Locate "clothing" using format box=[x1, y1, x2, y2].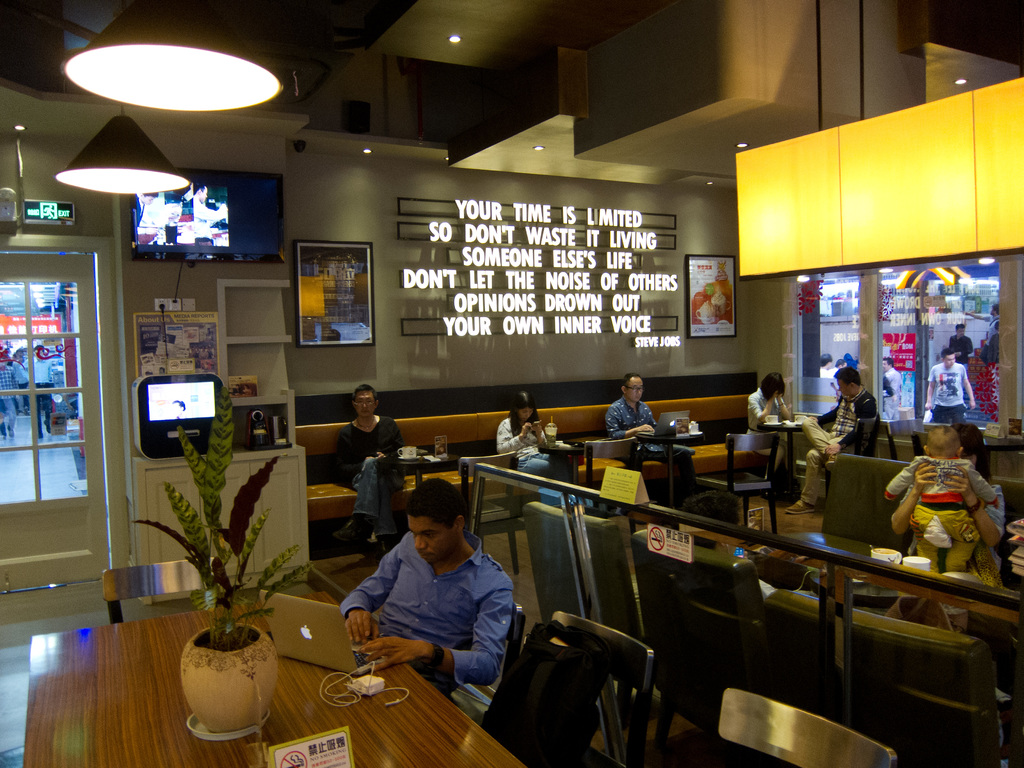
box=[337, 518, 526, 690].
